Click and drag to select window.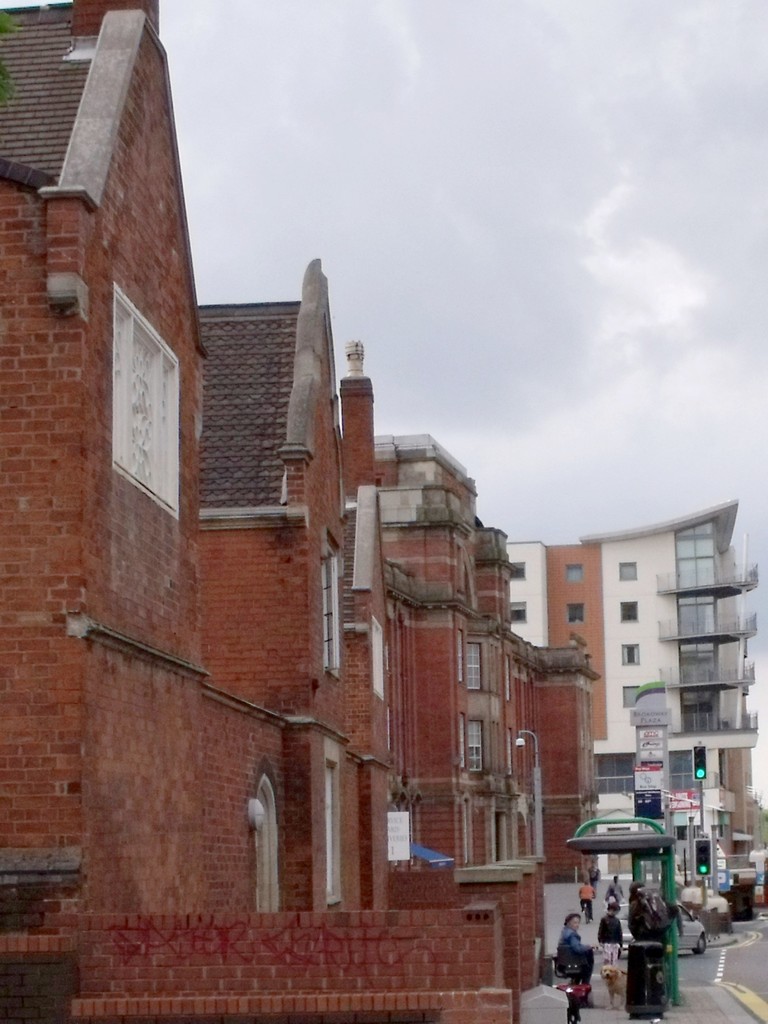
Selection: BBox(622, 601, 639, 624).
